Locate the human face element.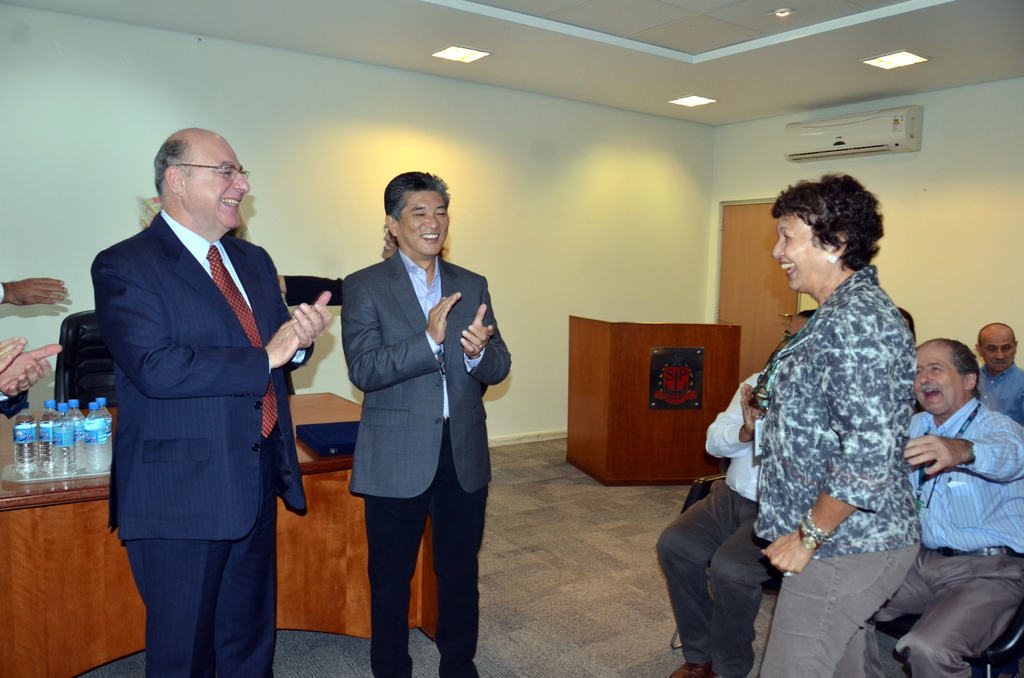
Element bbox: [771,213,824,293].
